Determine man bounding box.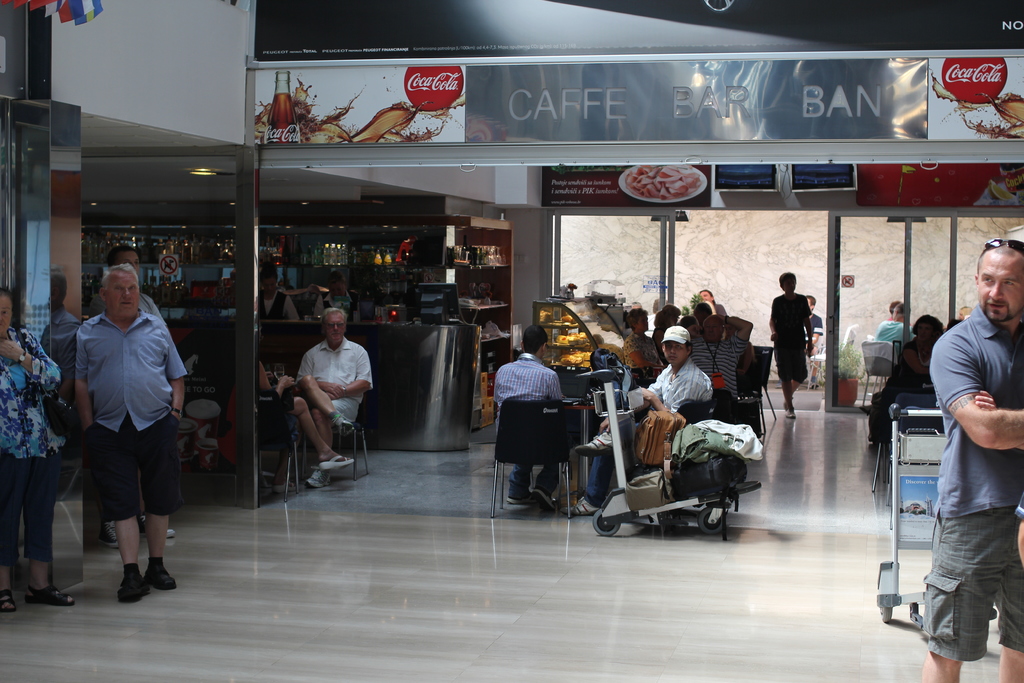
Determined: crop(495, 323, 568, 511).
